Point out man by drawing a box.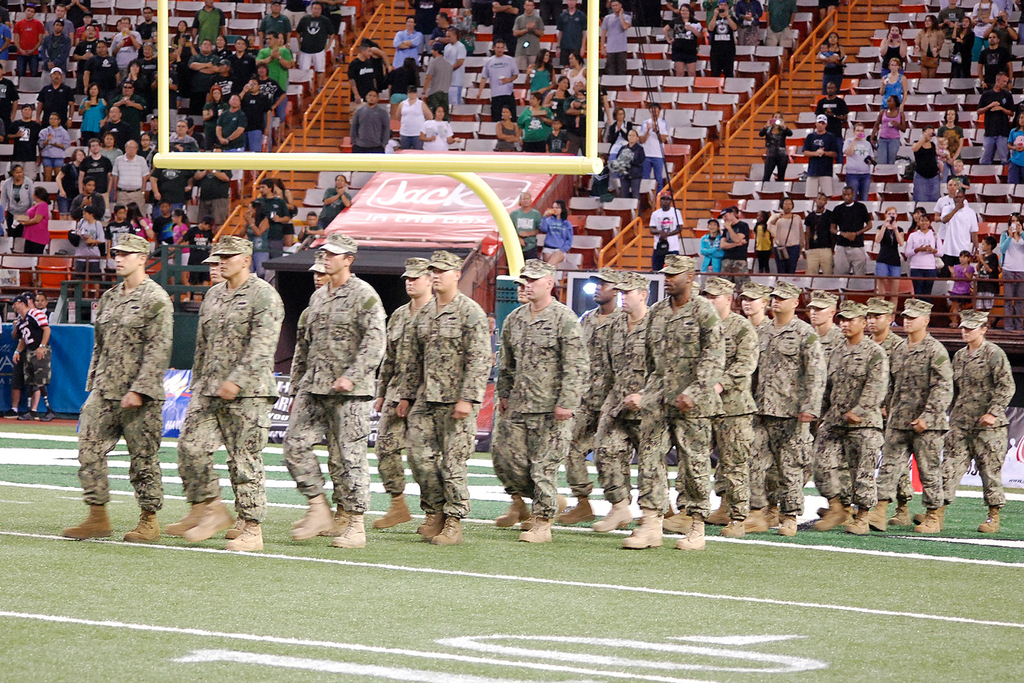
box(510, 192, 542, 264).
